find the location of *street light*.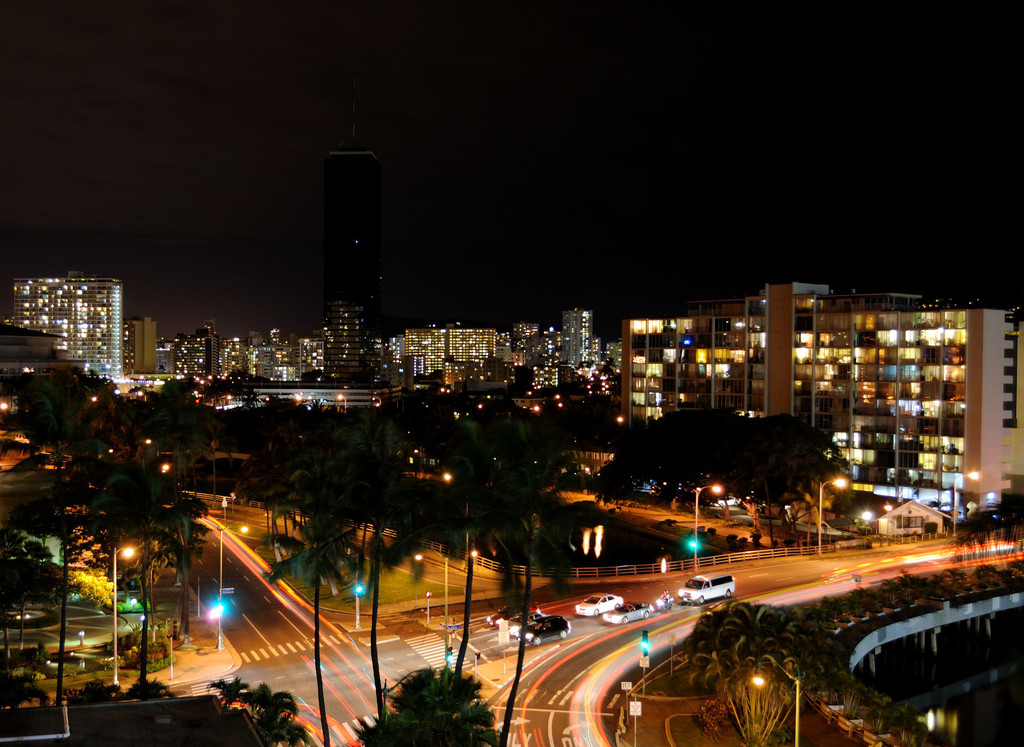
Location: (x1=410, y1=544, x2=483, y2=644).
